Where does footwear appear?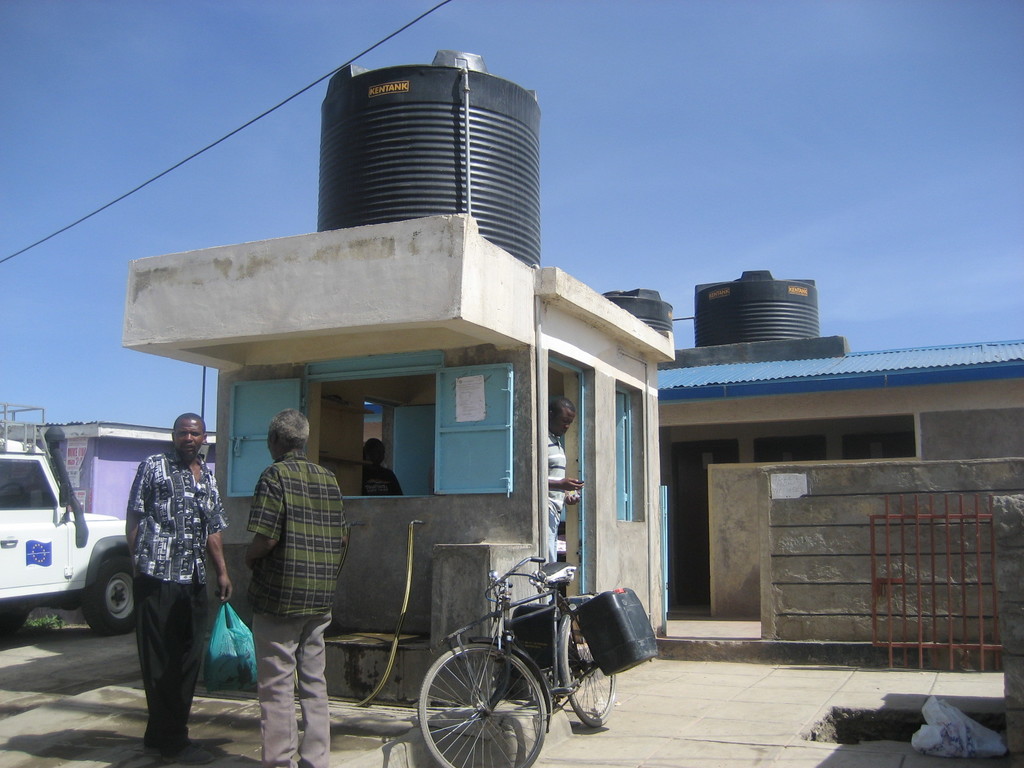
Appears at {"left": 264, "top": 758, "right": 288, "bottom": 767}.
